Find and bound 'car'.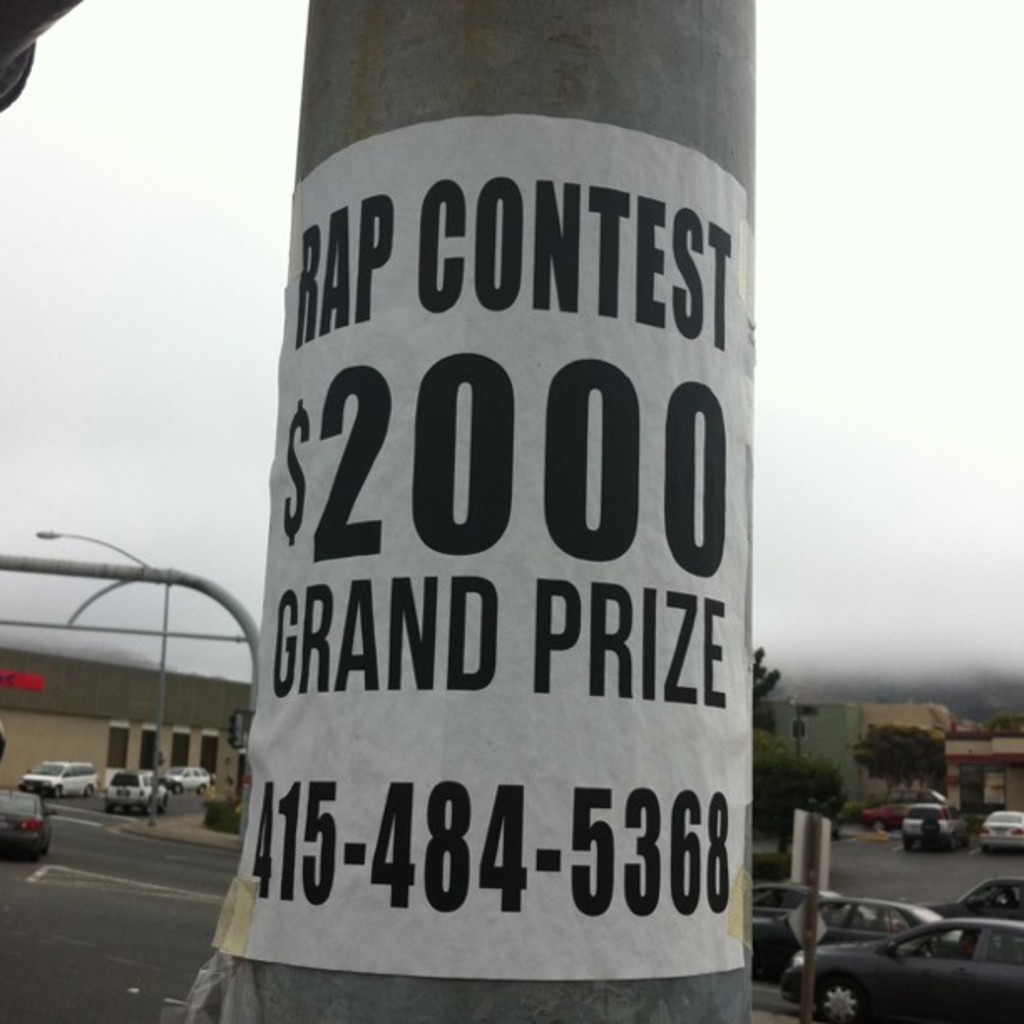
Bound: (x1=987, y1=813, x2=1012, y2=852).
